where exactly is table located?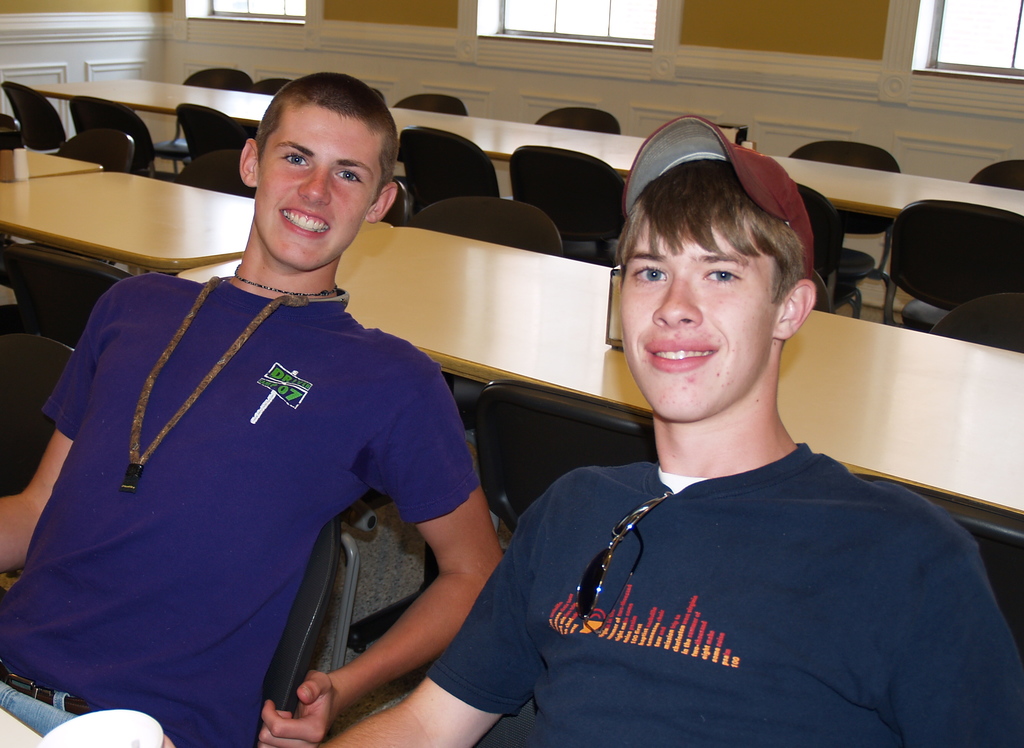
Its bounding box is region(0, 121, 260, 302).
